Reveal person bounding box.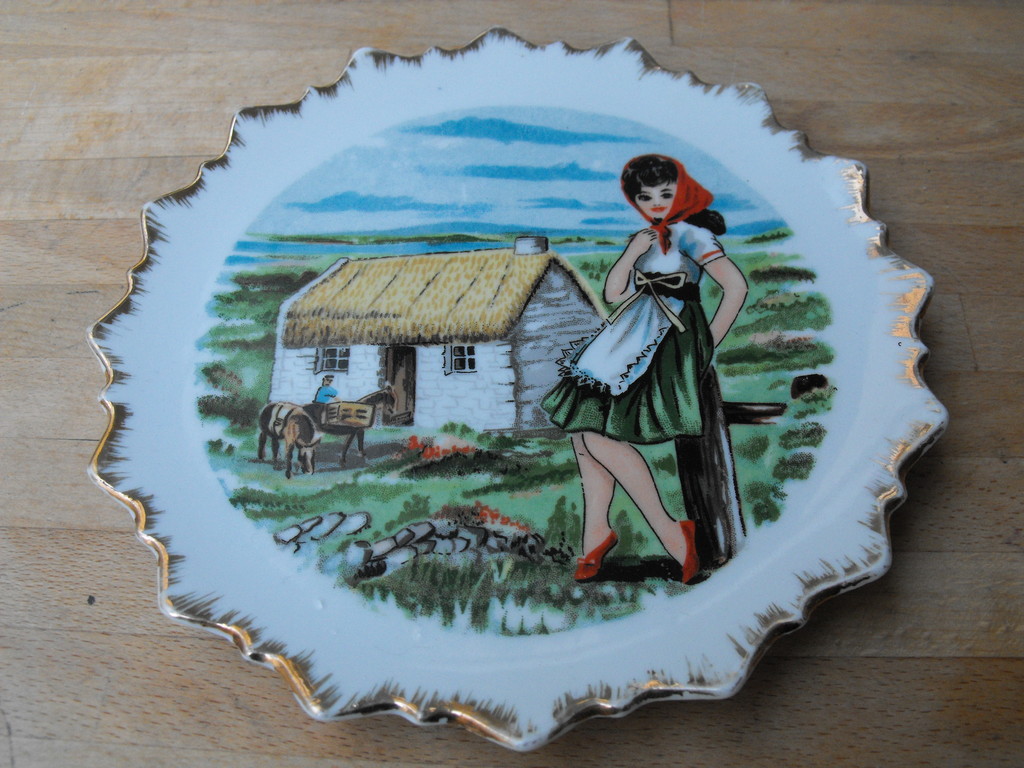
Revealed: box=[540, 151, 751, 585].
